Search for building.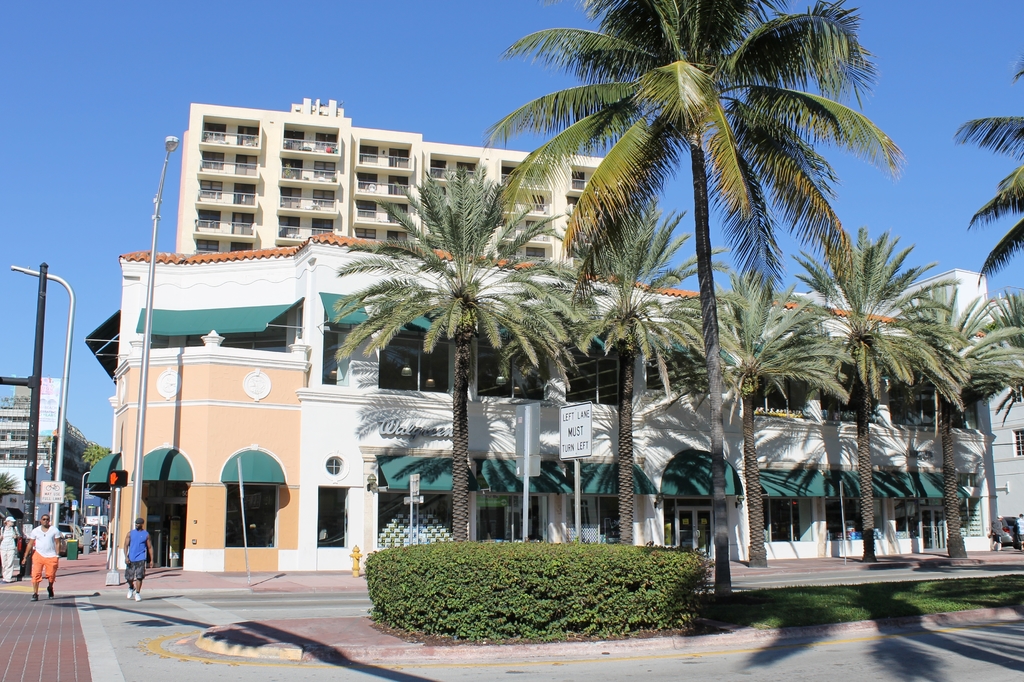
Found at select_region(107, 227, 1023, 579).
